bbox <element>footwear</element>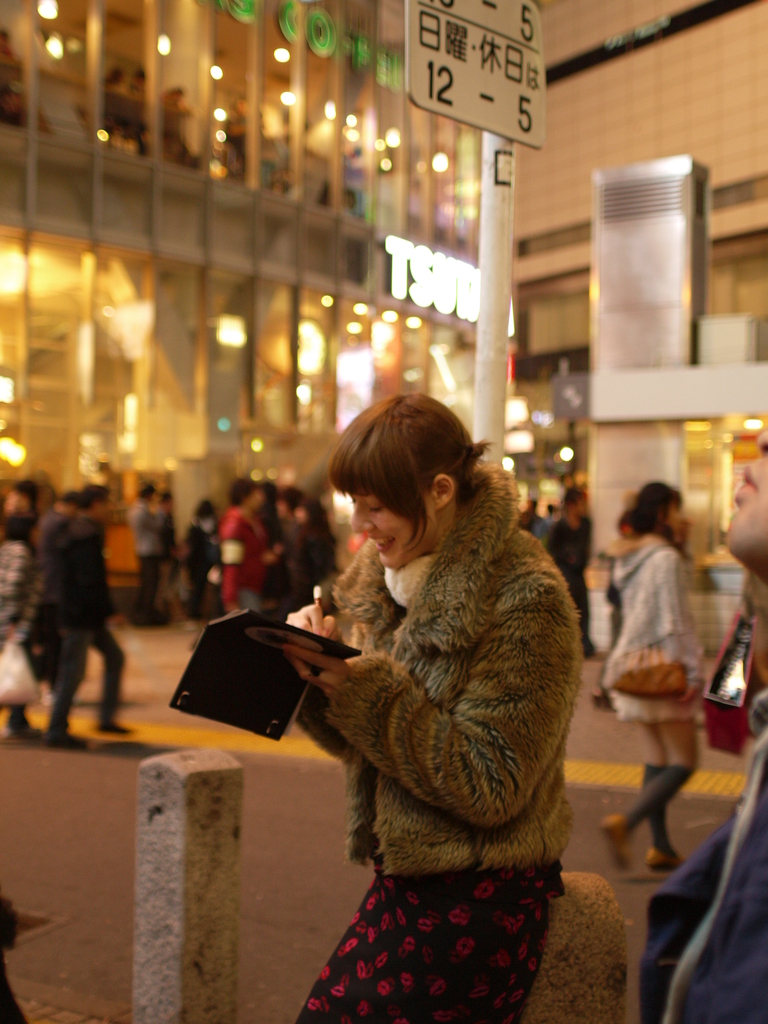
detection(646, 844, 683, 874)
